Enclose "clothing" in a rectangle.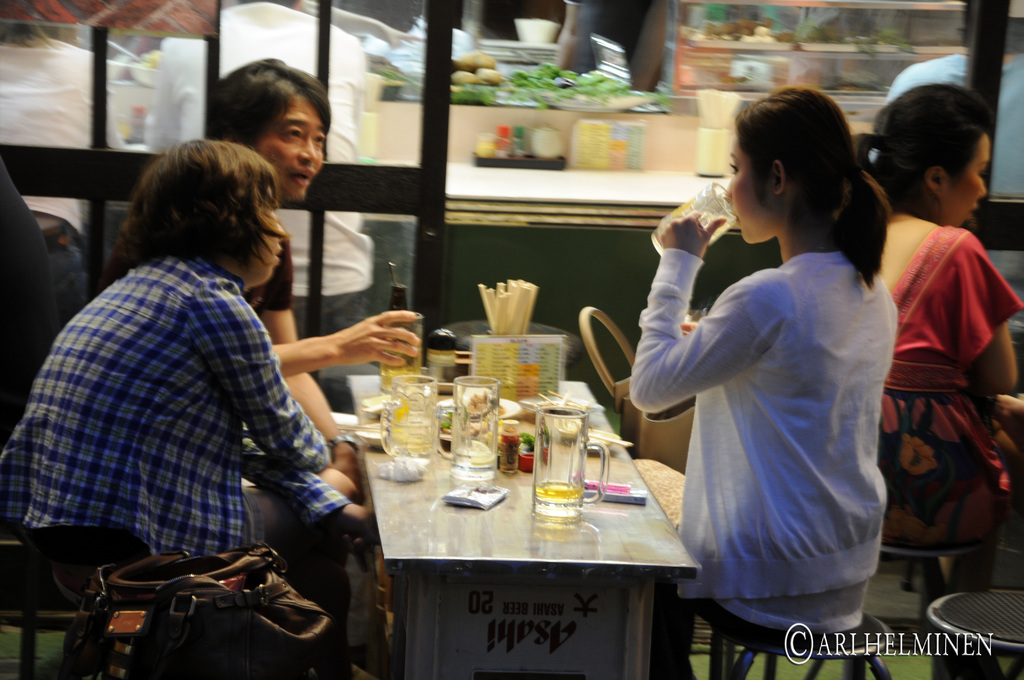
box=[256, 215, 294, 318].
